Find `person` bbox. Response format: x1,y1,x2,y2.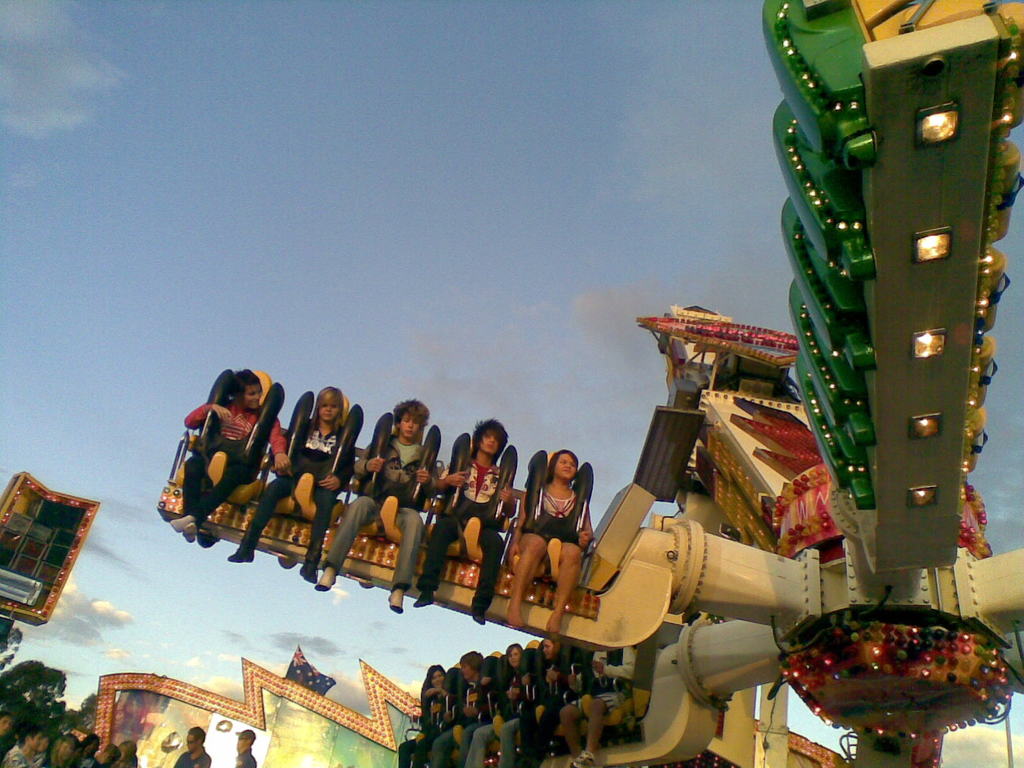
579,650,636,766.
